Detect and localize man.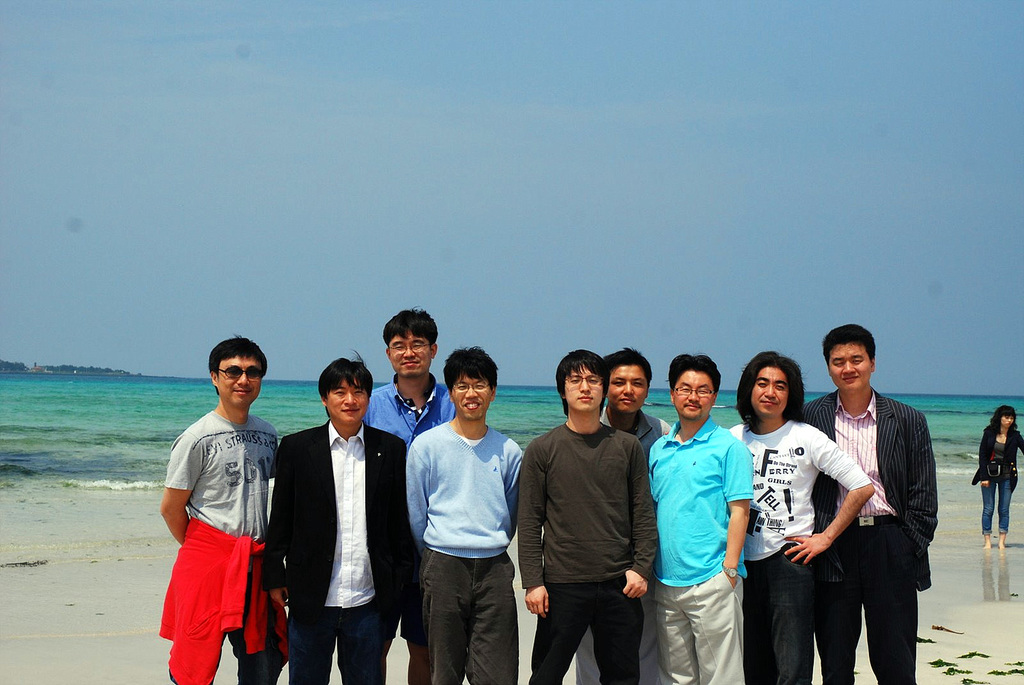
Localized at x1=512 y1=342 x2=642 y2=684.
